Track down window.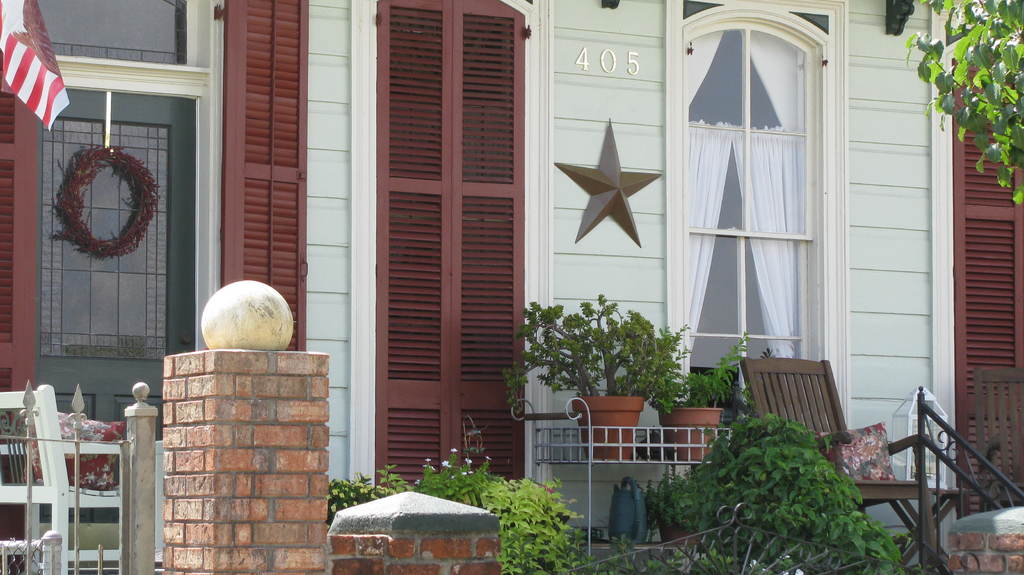
Tracked to box(38, 0, 190, 67).
